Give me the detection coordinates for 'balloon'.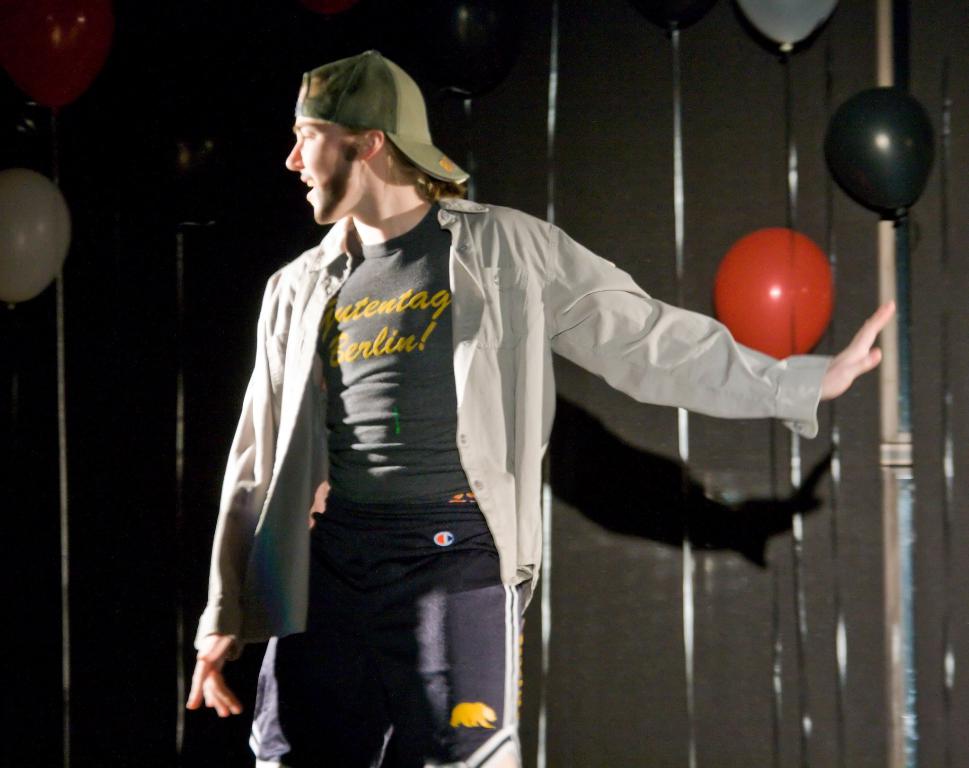
bbox=(825, 84, 934, 223).
